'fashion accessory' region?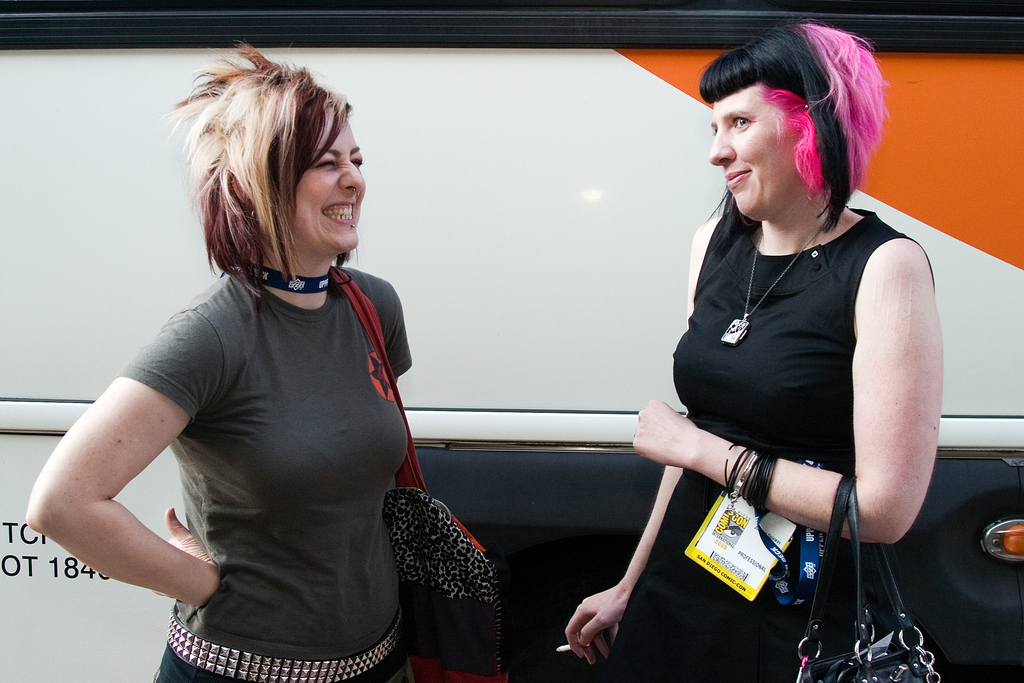
{"x1": 231, "y1": 265, "x2": 333, "y2": 293}
